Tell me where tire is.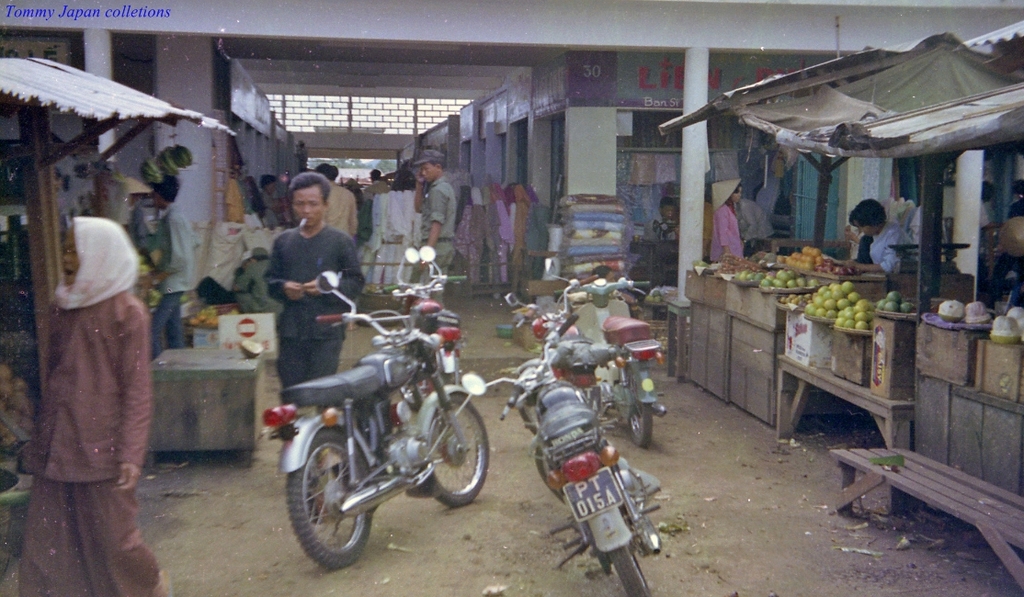
tire is at box=[535, 443, 567, 506].
